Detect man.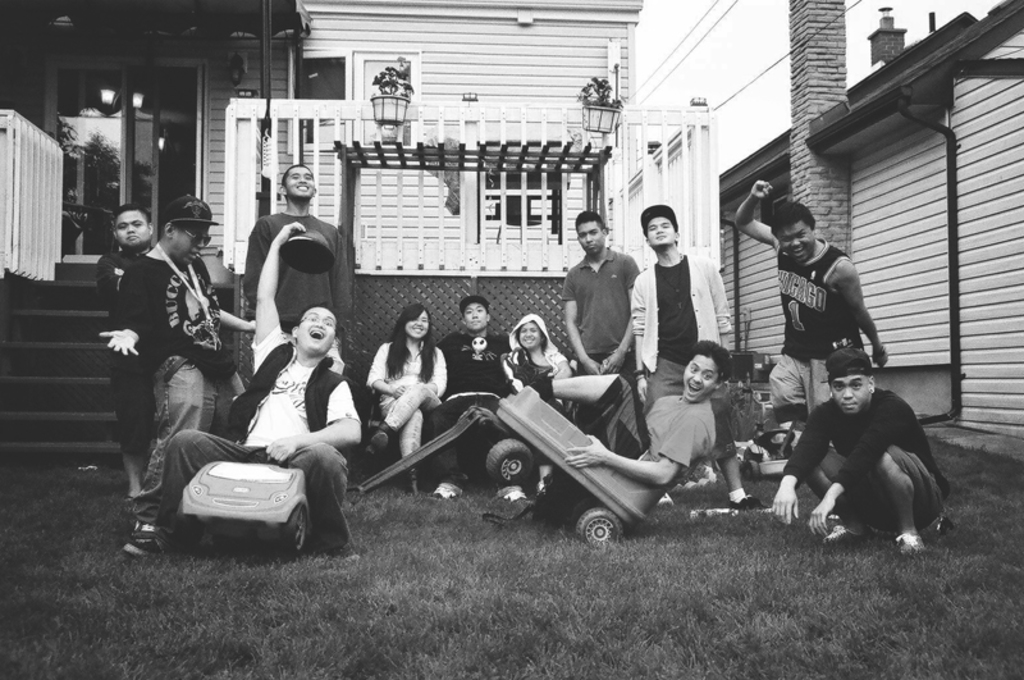
Detected at l=731, t=172, r=891, b=444.
